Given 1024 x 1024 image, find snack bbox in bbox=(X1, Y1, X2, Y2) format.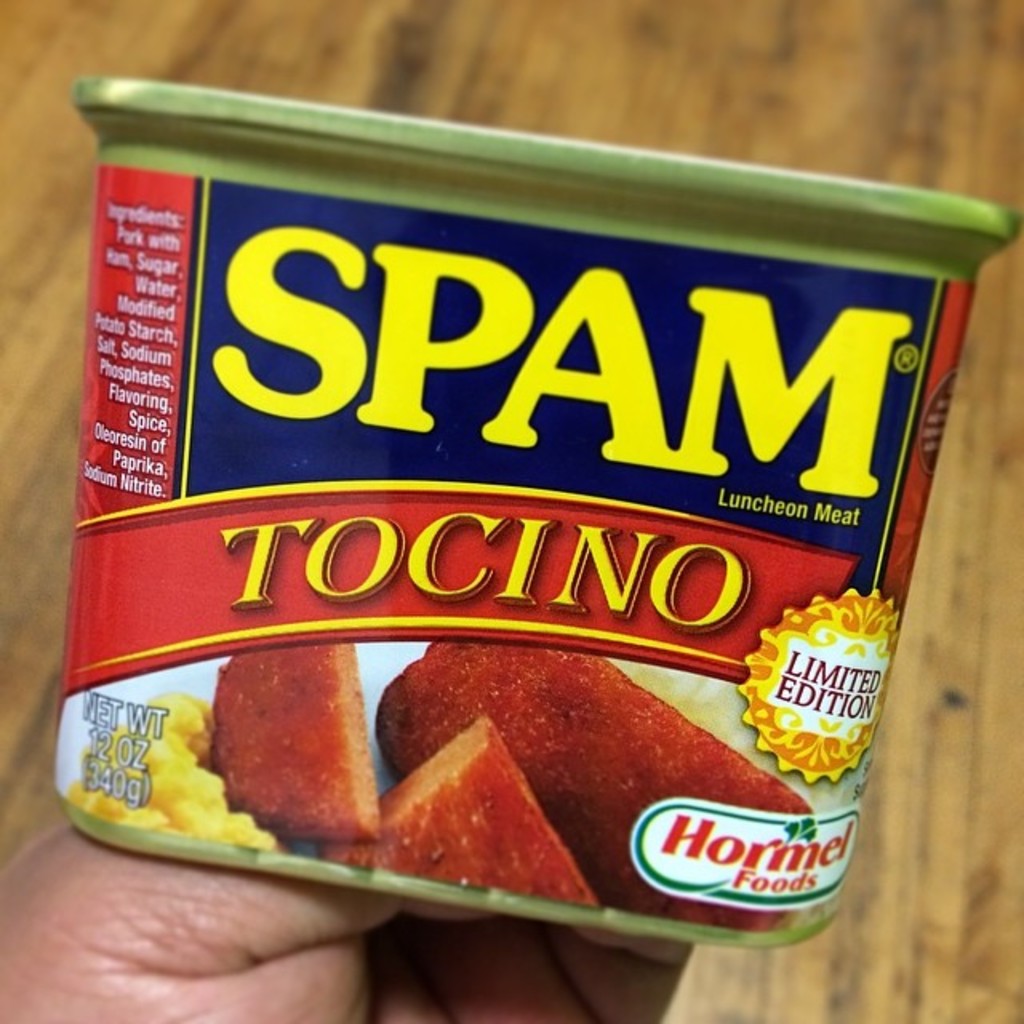
bbox=(184, 629, 386, 846).
